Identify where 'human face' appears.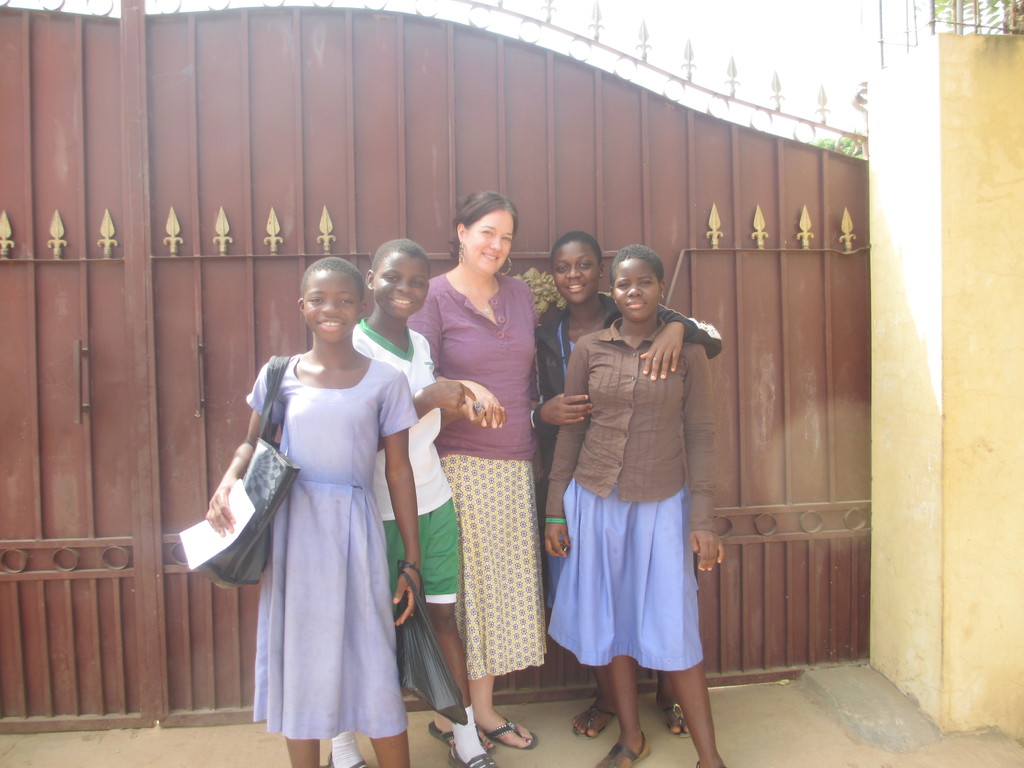
Appears at bbox(461, 205, 517, 274).
